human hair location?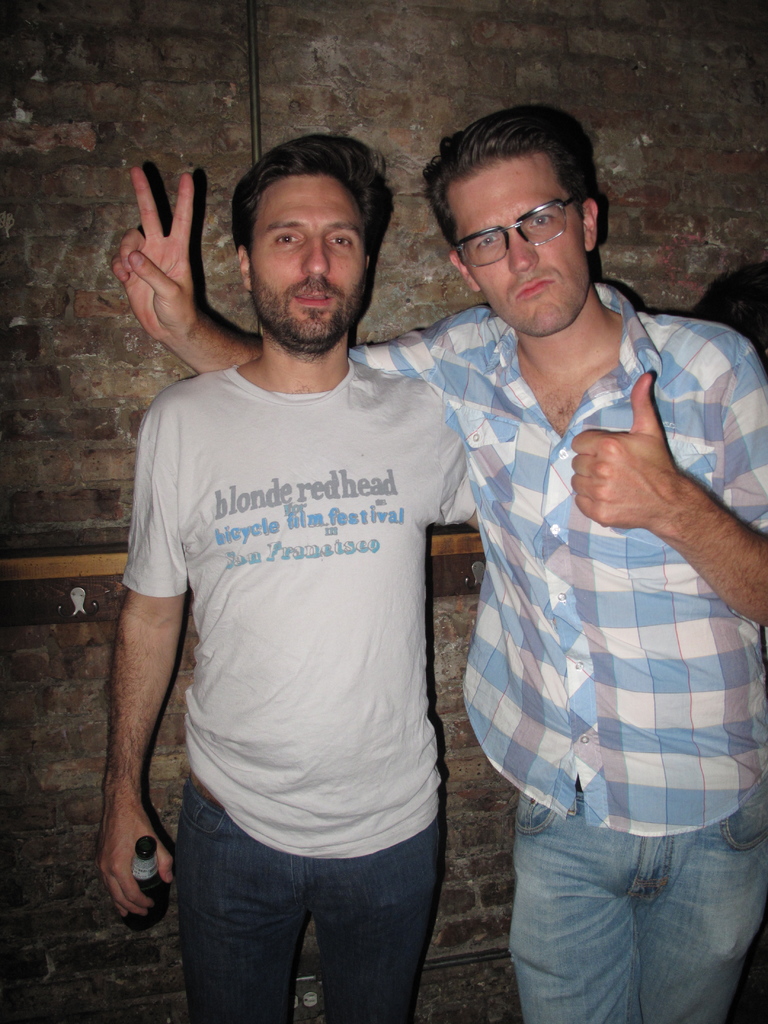
bbox=(231, 132, 399, 260)
